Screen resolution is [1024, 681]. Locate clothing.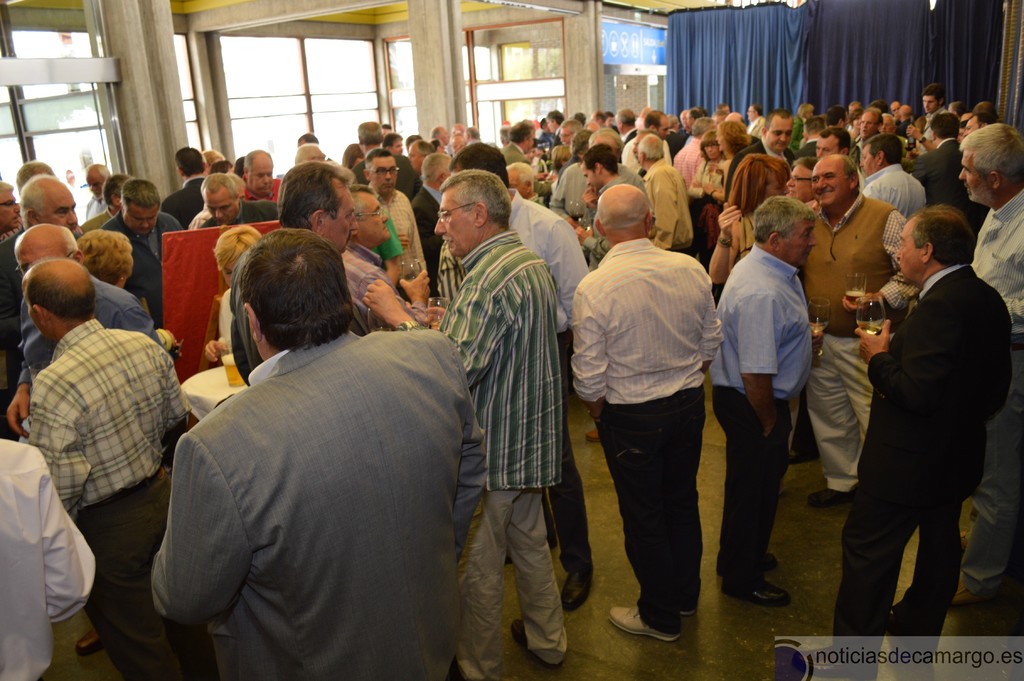
x1=27, y1=320, x2=178, y2=680.
